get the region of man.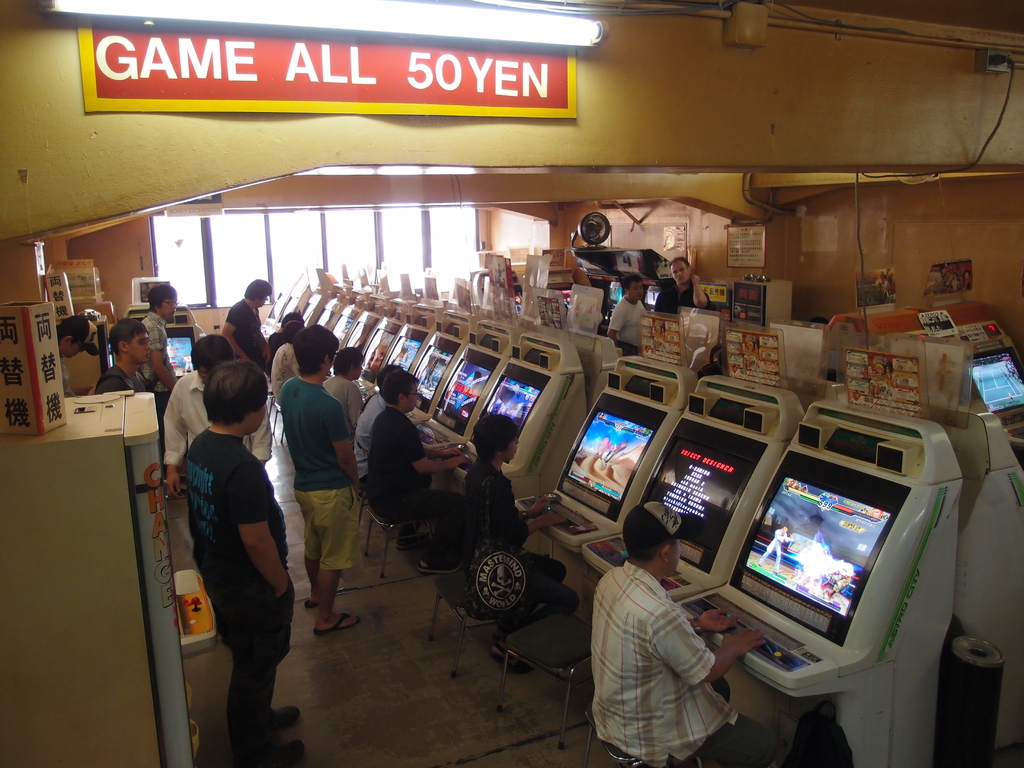
left=257, top=336, right=352, bottom=652.
